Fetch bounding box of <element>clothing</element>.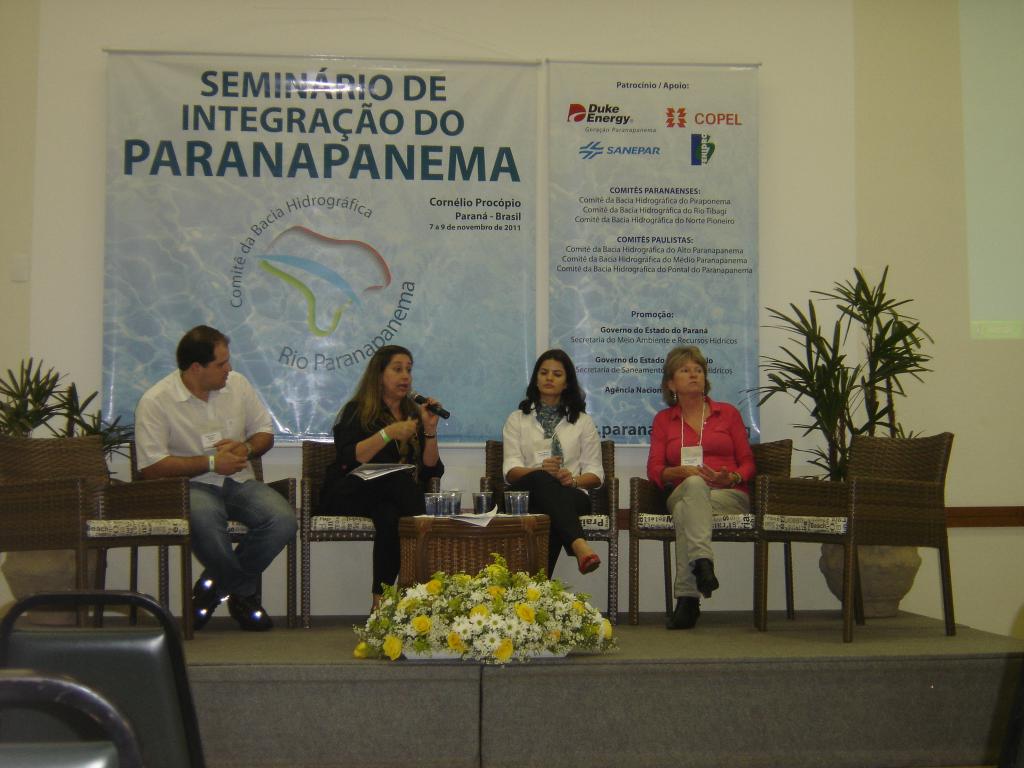
Bbox: <box>134,367,301,598</box>.
